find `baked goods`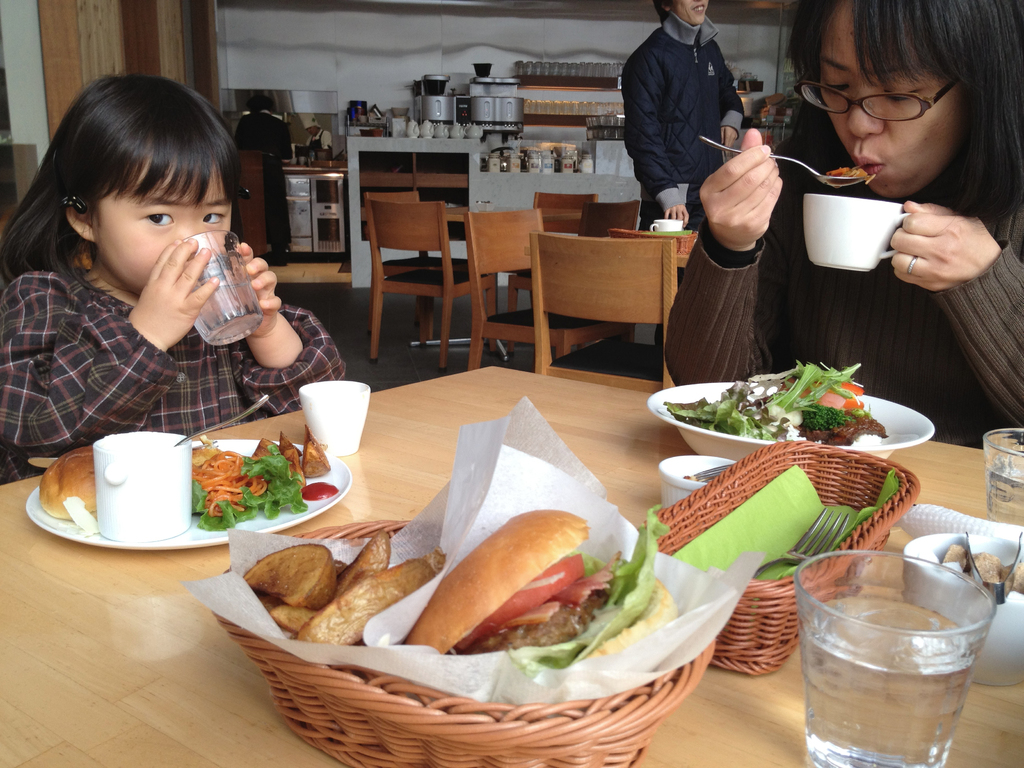
191:444:223:468
